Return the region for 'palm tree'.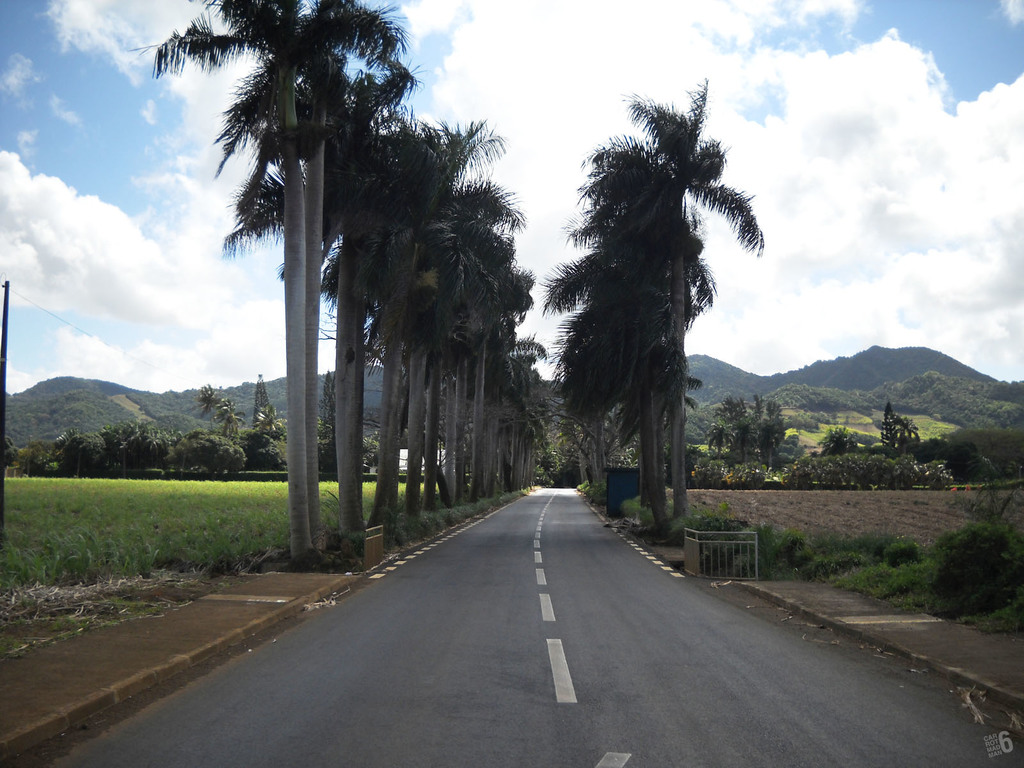
(x1=460, y1=316, x2=570, y2=604).
